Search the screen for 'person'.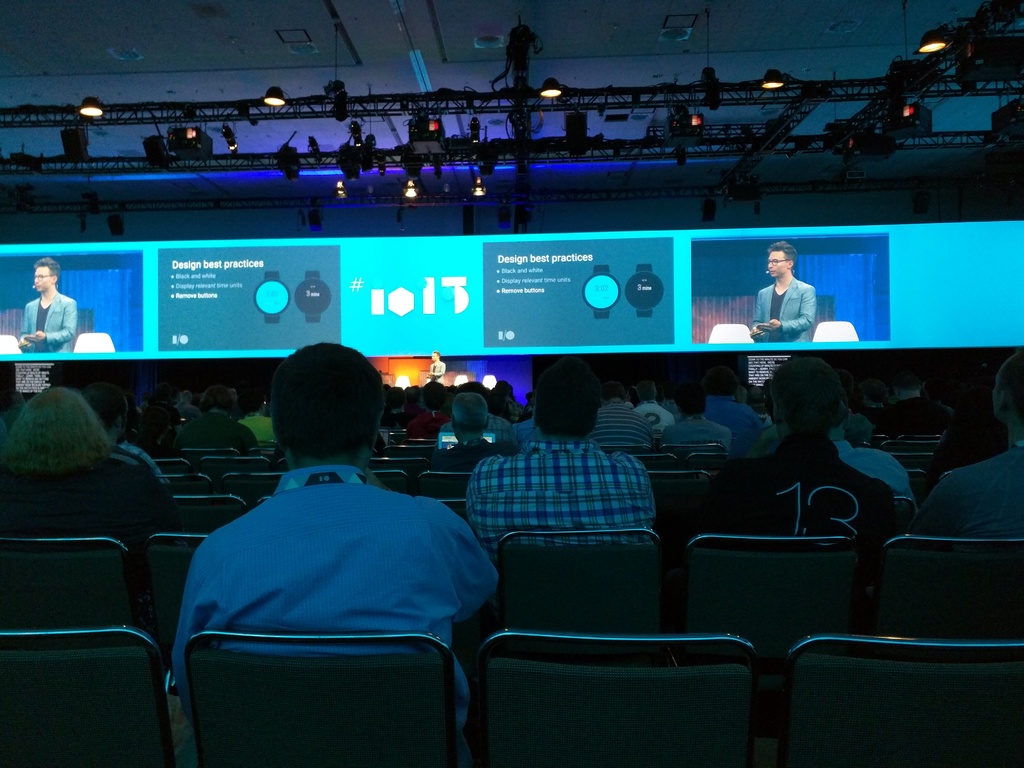
Found at pyautogui.locateOnScreen(664, 351, 904, 650).
